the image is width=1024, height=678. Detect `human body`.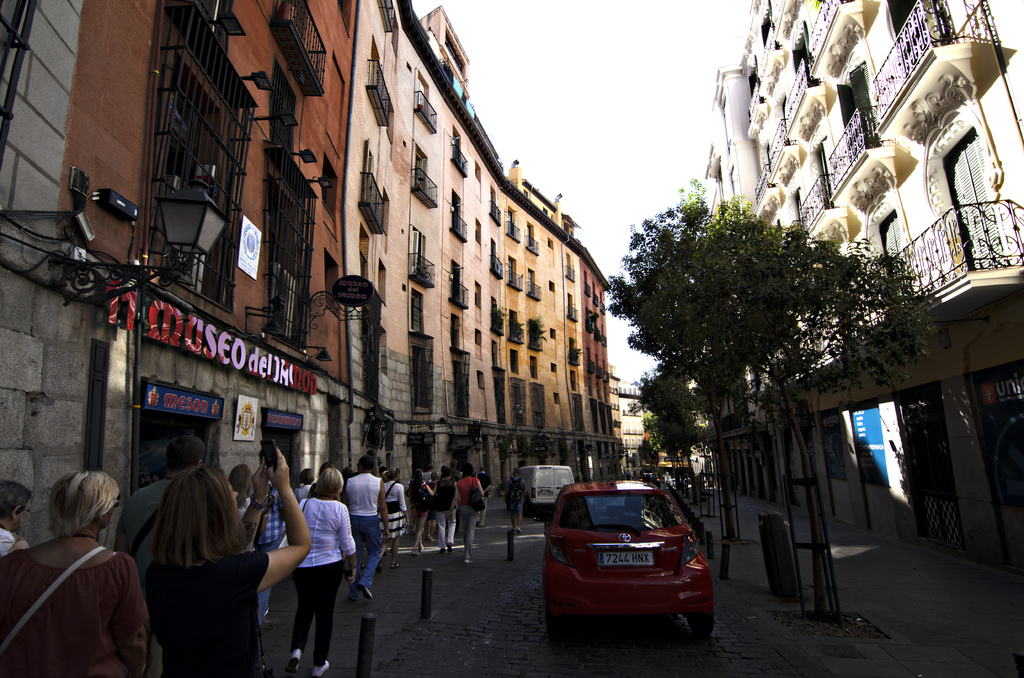
Detection: x1=296, y1=467, x2=315, y2=501.
